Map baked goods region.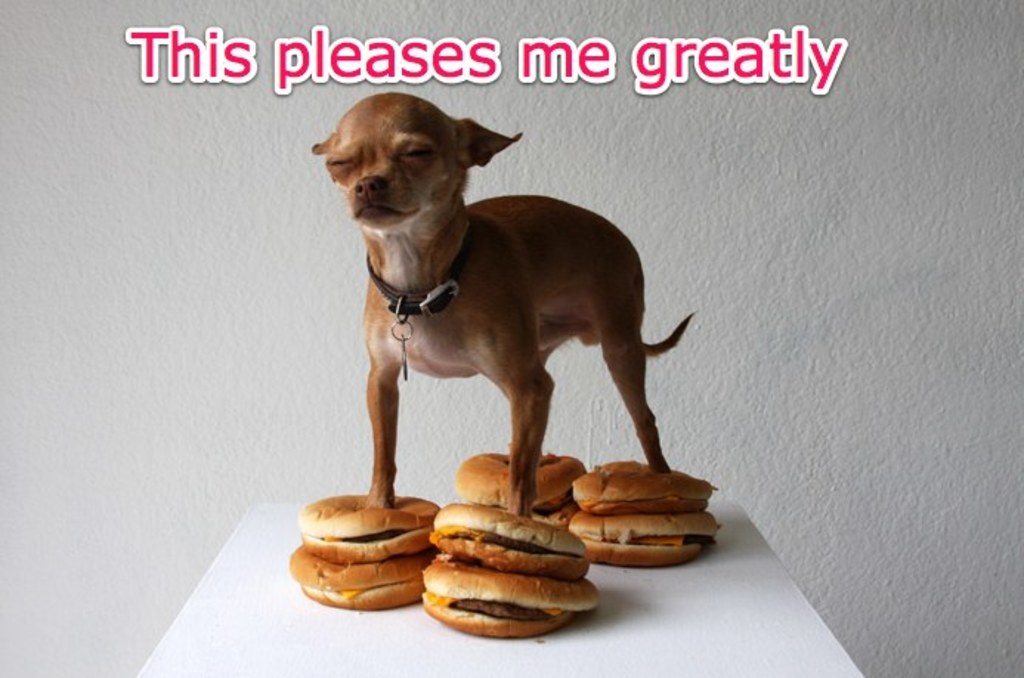
Mapped to l=575, t=517, r=718, b=566.
